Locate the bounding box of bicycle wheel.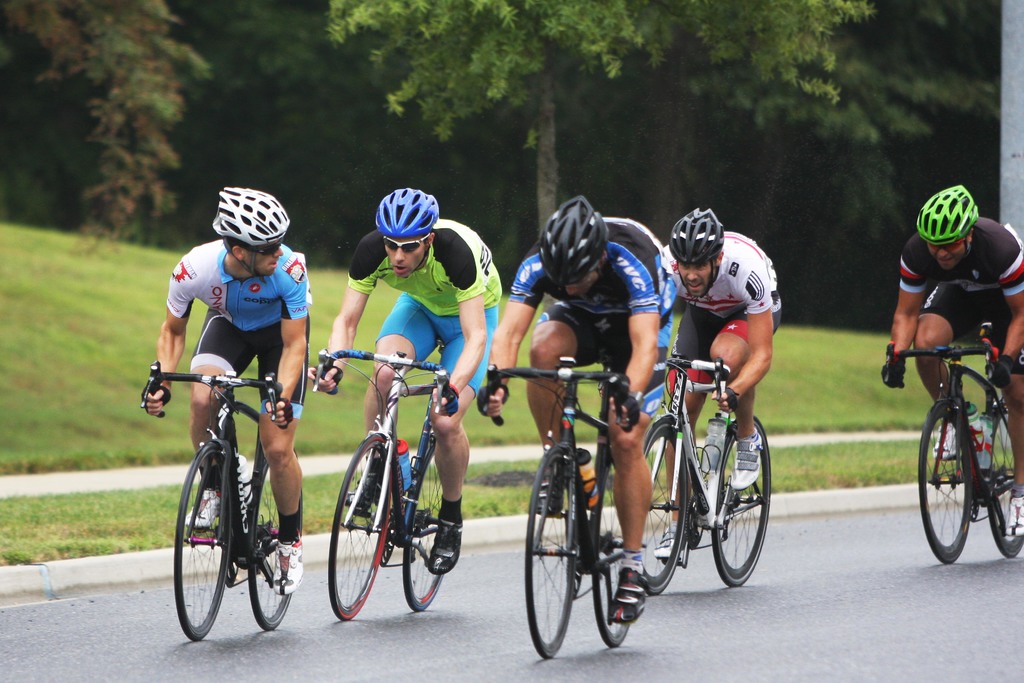
Bounding box: <region>250, 458, 294, 629</region>.
